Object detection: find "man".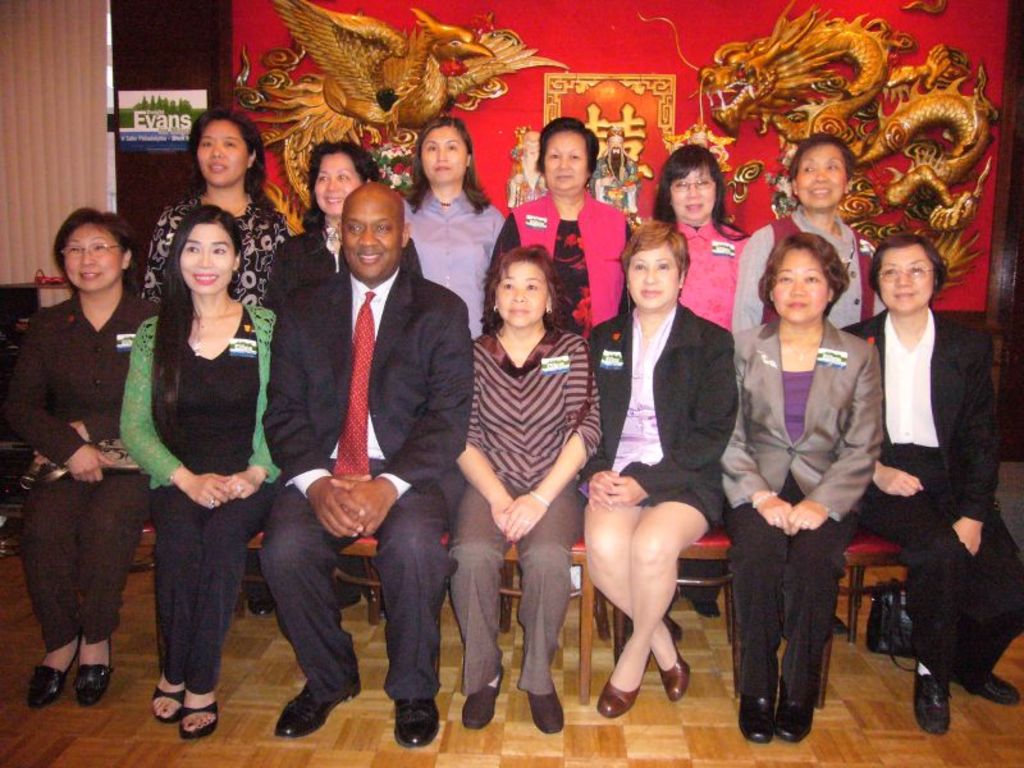
bbox=[244, 152, 470, 740].
